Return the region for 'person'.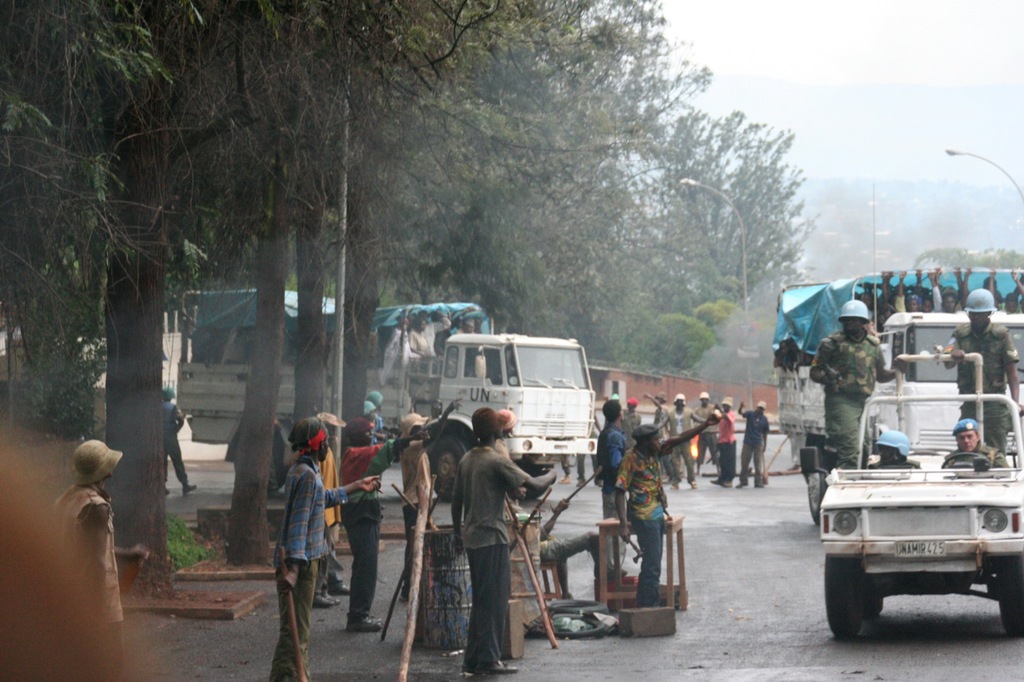
pyautogui.locateOnScreen(869, 445, 919, 468).
